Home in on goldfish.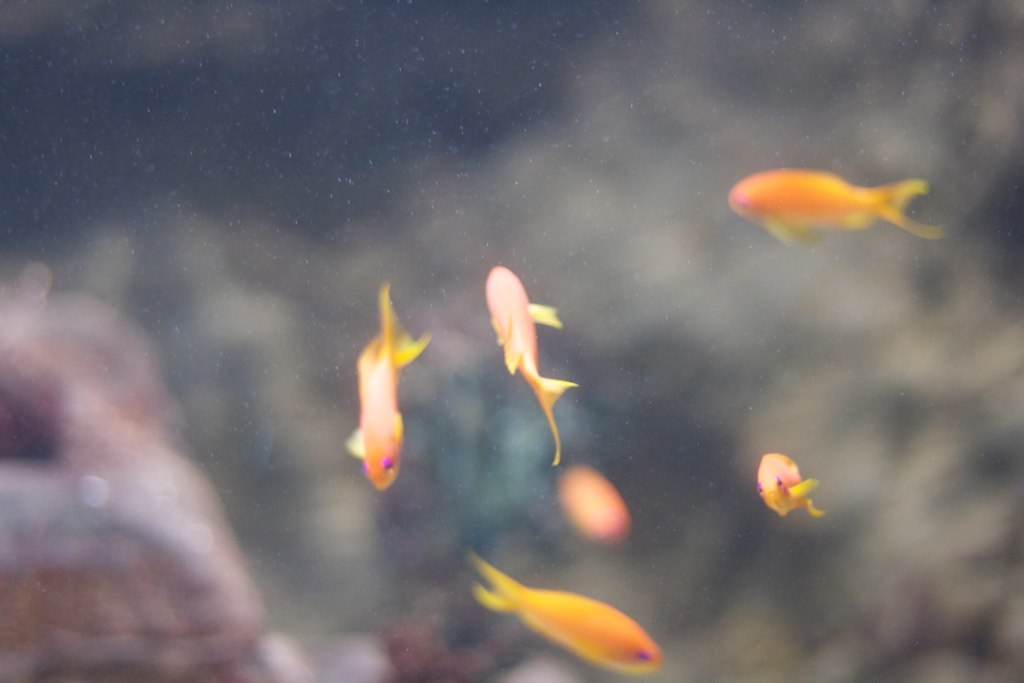
Homed in at 348, 276, 430, 488.
